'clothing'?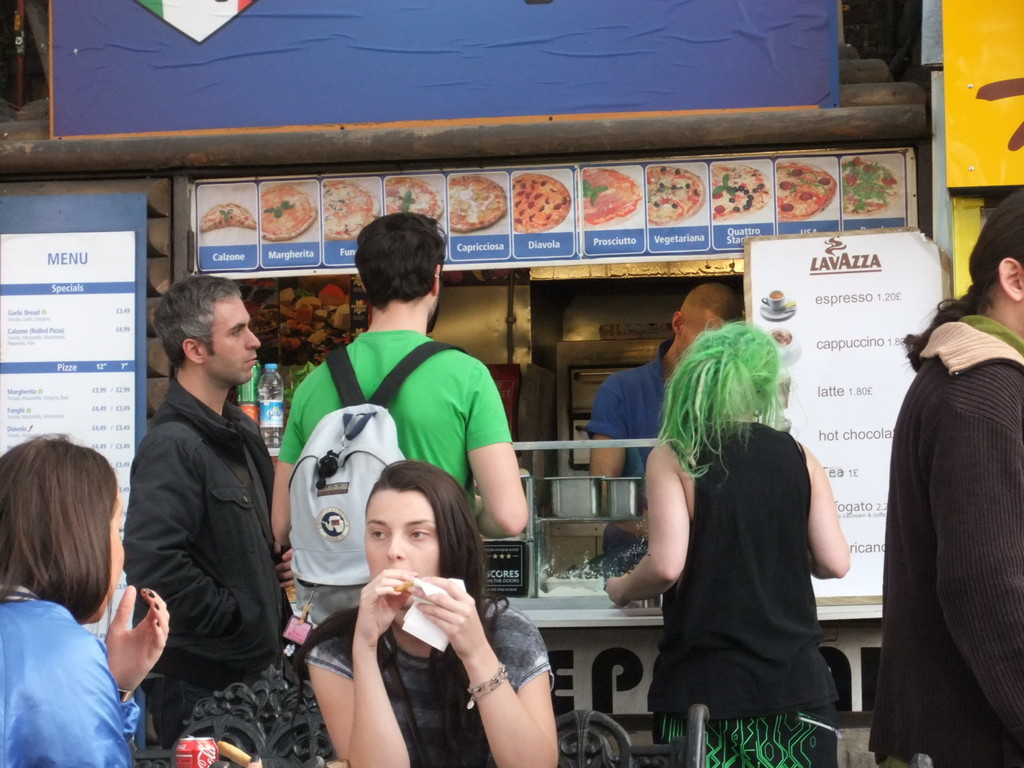
<region>110, 308, 291, 755</region>
